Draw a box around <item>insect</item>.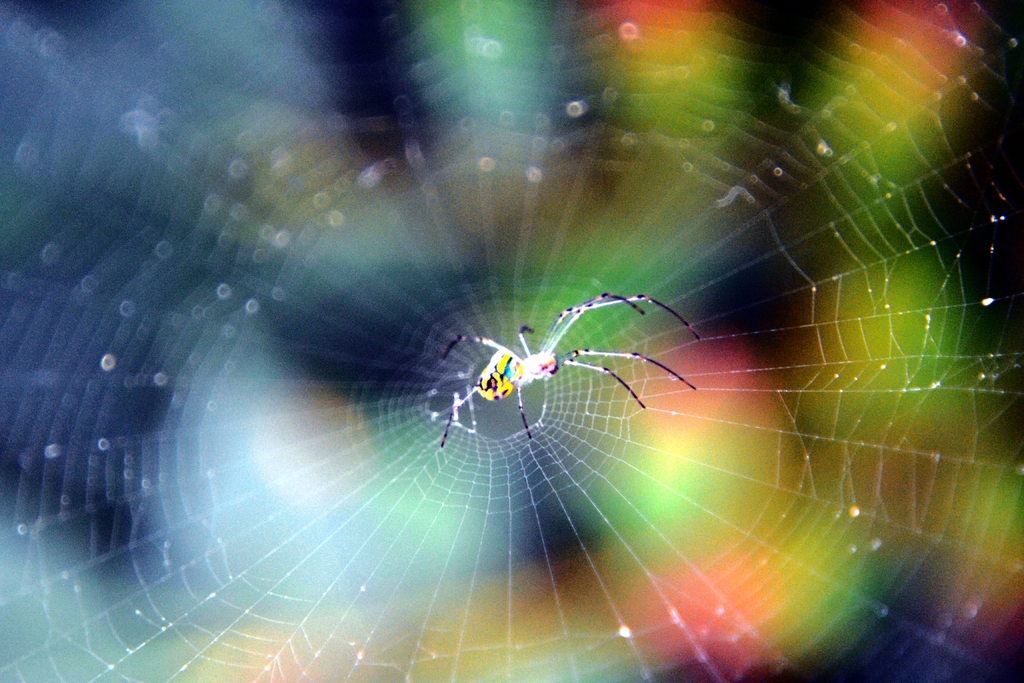
{"x1": 440, "y1": 293, "x2": 696, "y2": 444}.
